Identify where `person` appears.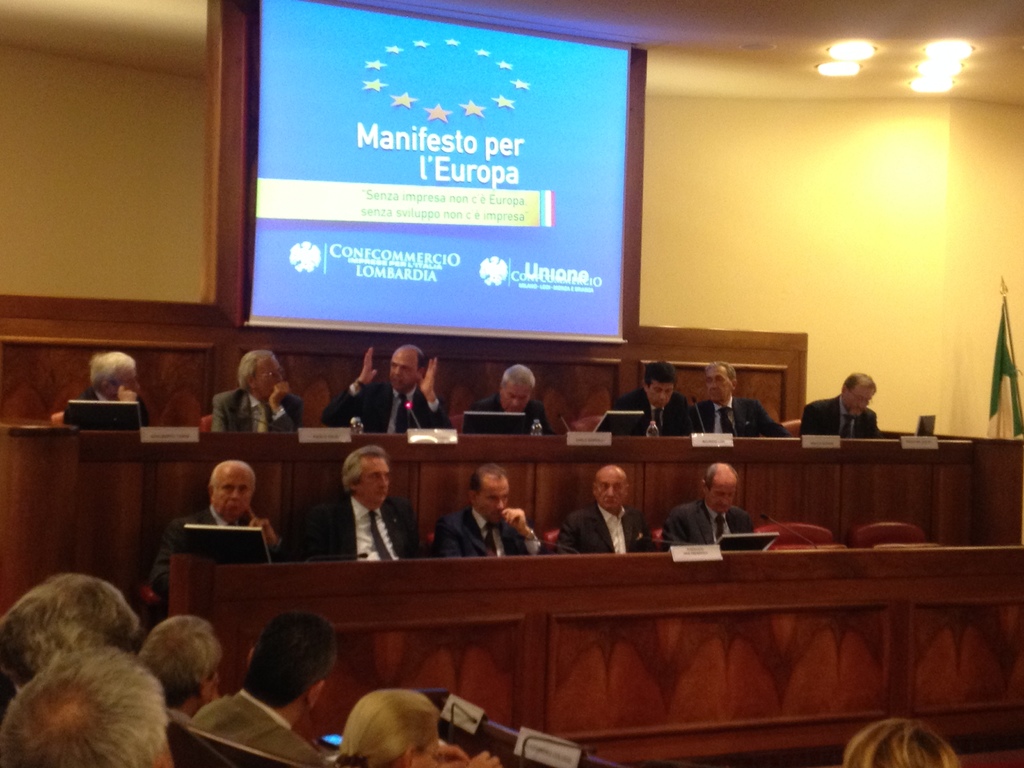
Appears at BBox(612, 359, 693, 437).
